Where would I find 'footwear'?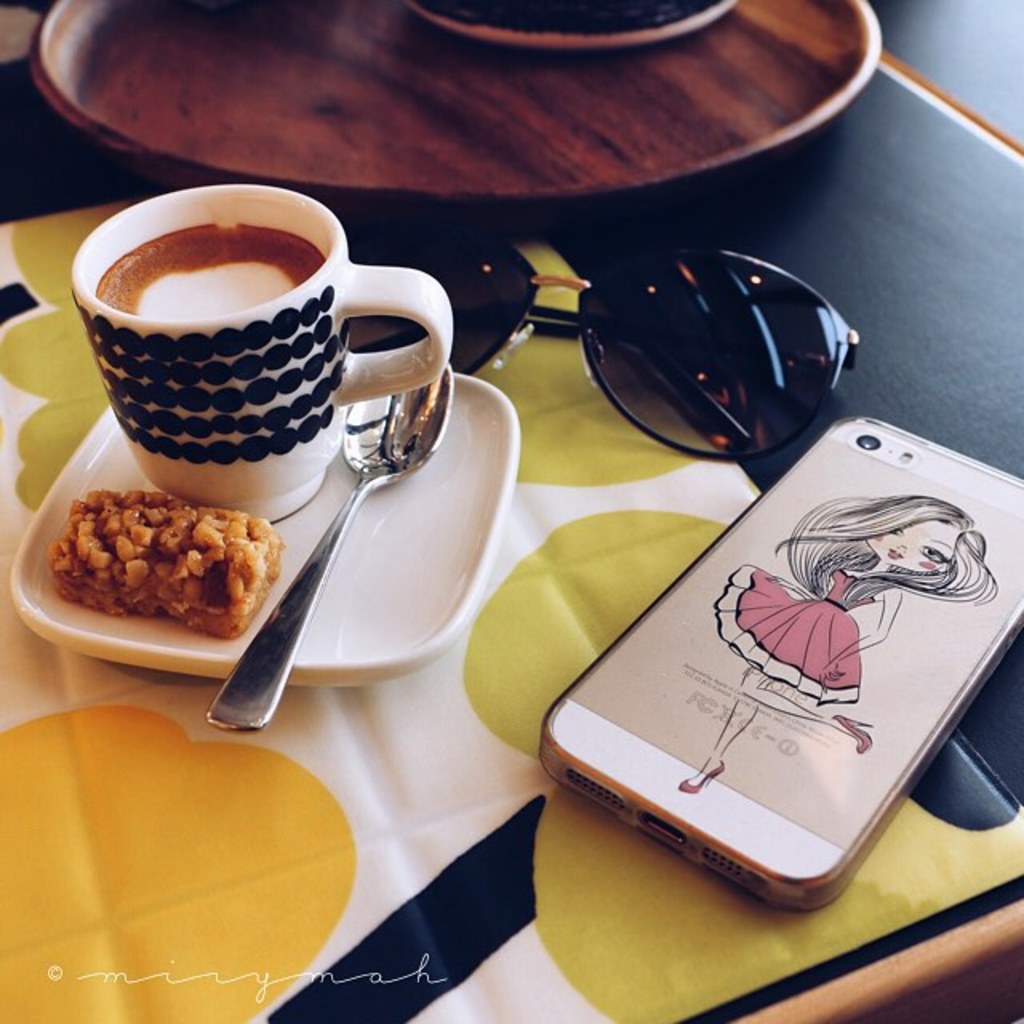
At region(675, 760, 722, 794).
